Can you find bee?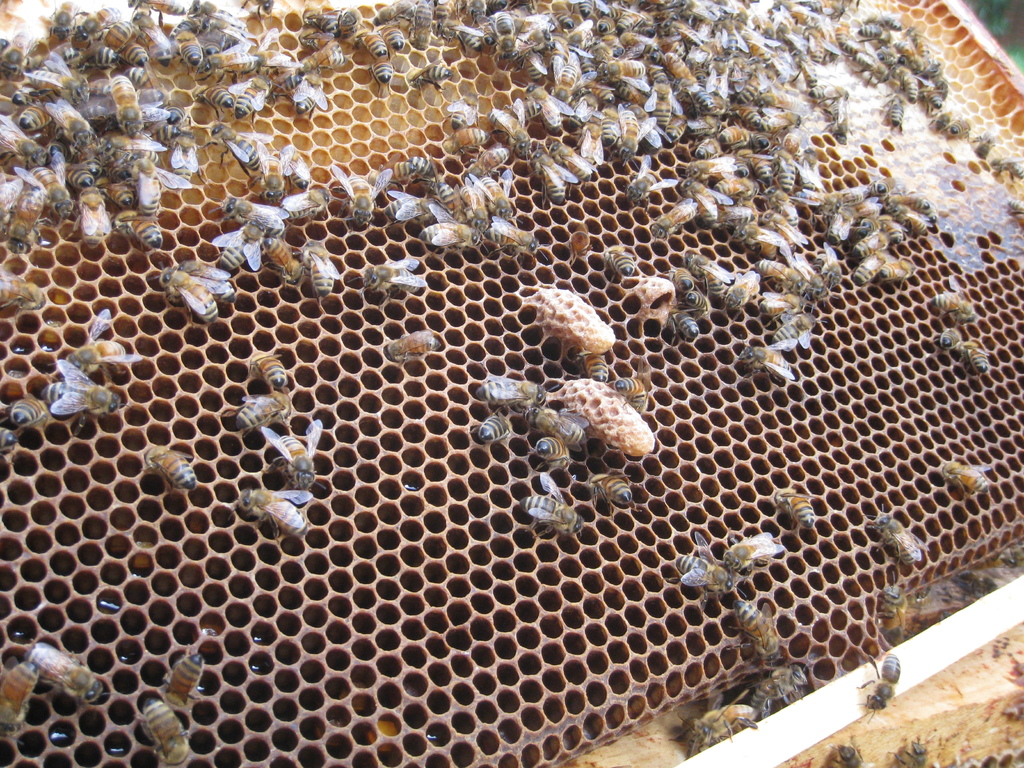
Yes, bounding box: <bbox>539, 150, 575, 205</bbox>.
